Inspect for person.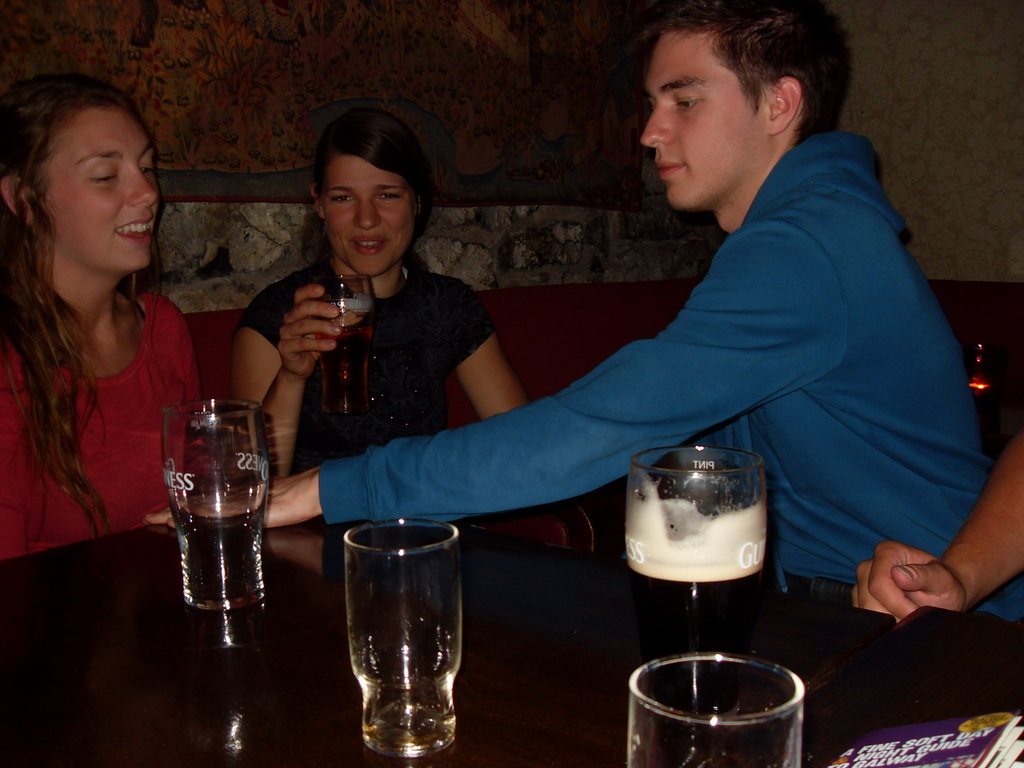
Inspection: crop(143, 0, 1023, 625).
